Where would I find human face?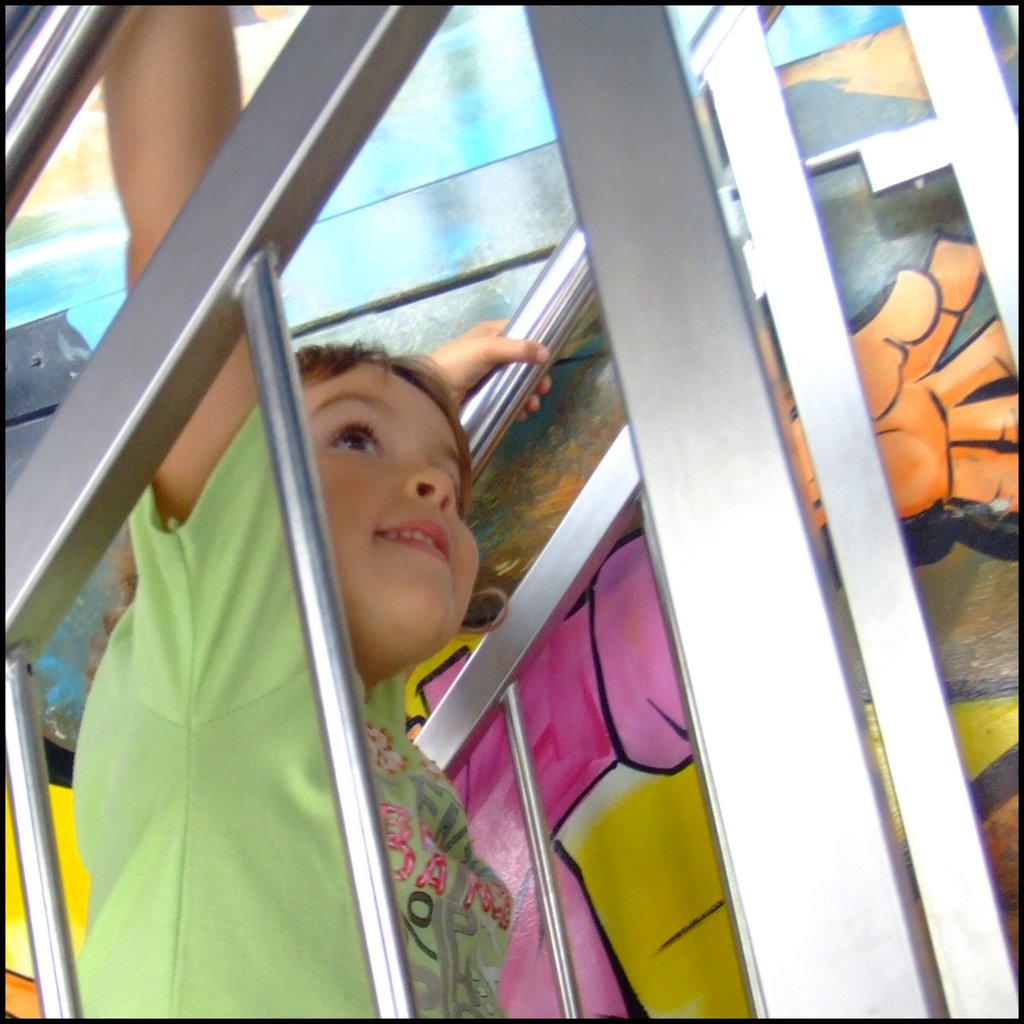
At detection(301, 366, 480, 660).
